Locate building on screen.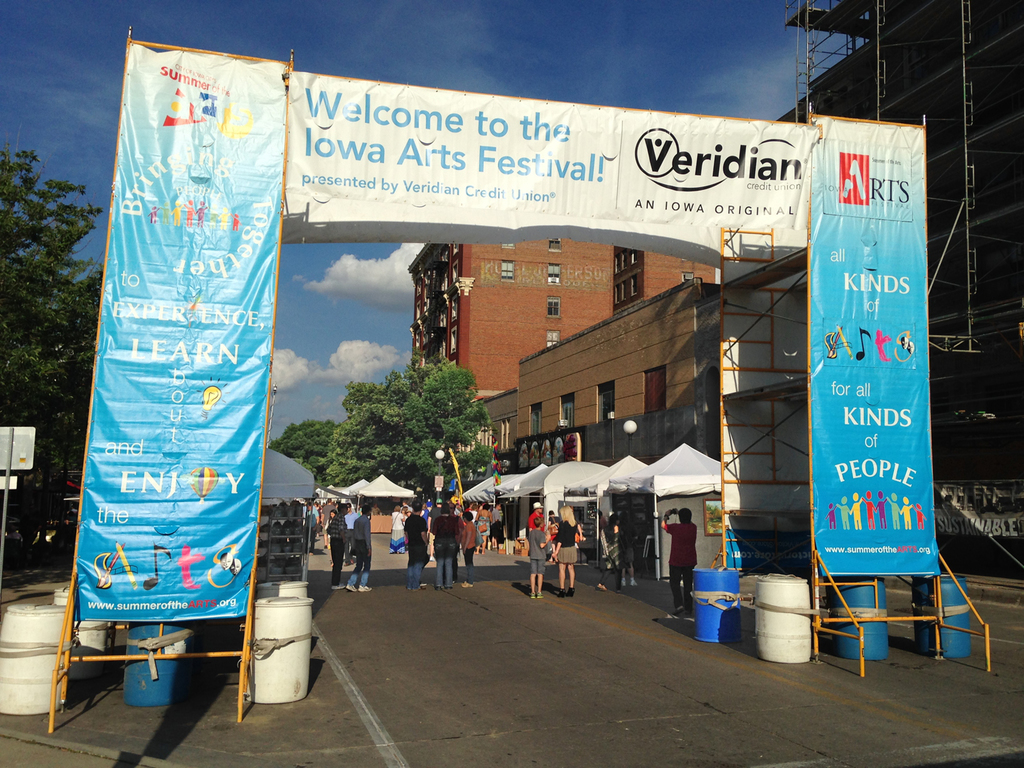
On screen at bbox(457, 274, 813, 533).
